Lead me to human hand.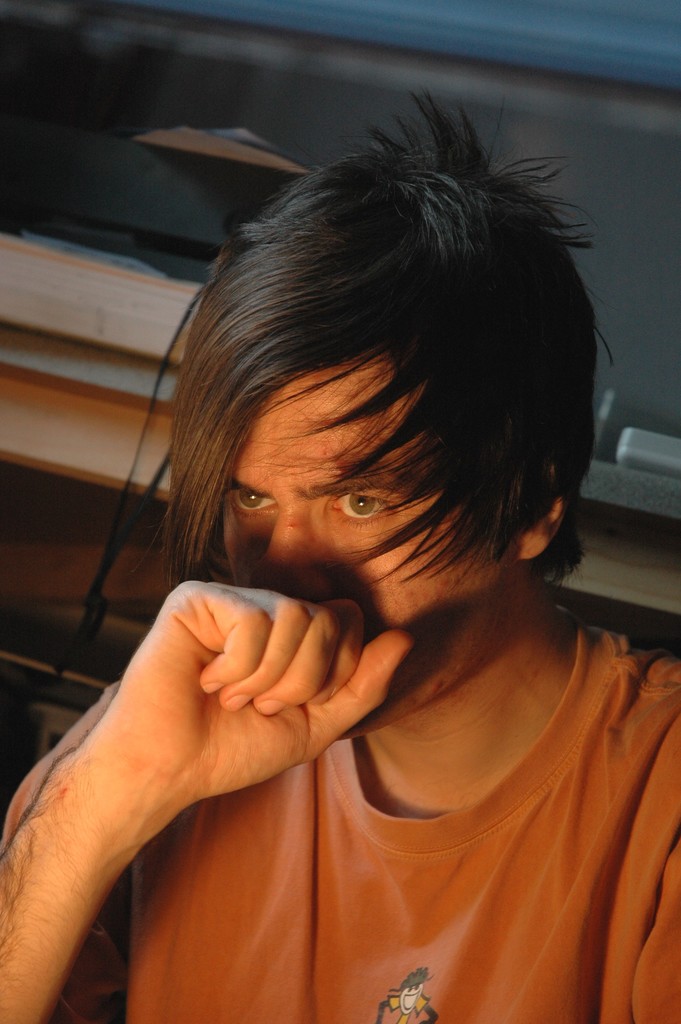
Lead to box(92, 527, 407, 780).
